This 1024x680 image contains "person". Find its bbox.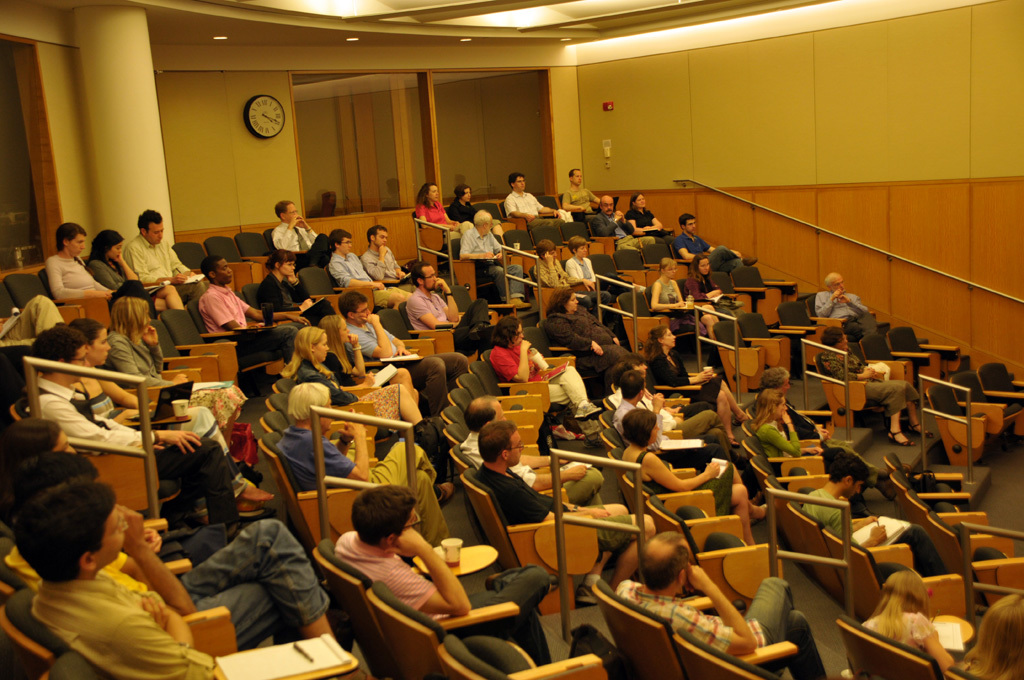
286/318/430/443.
